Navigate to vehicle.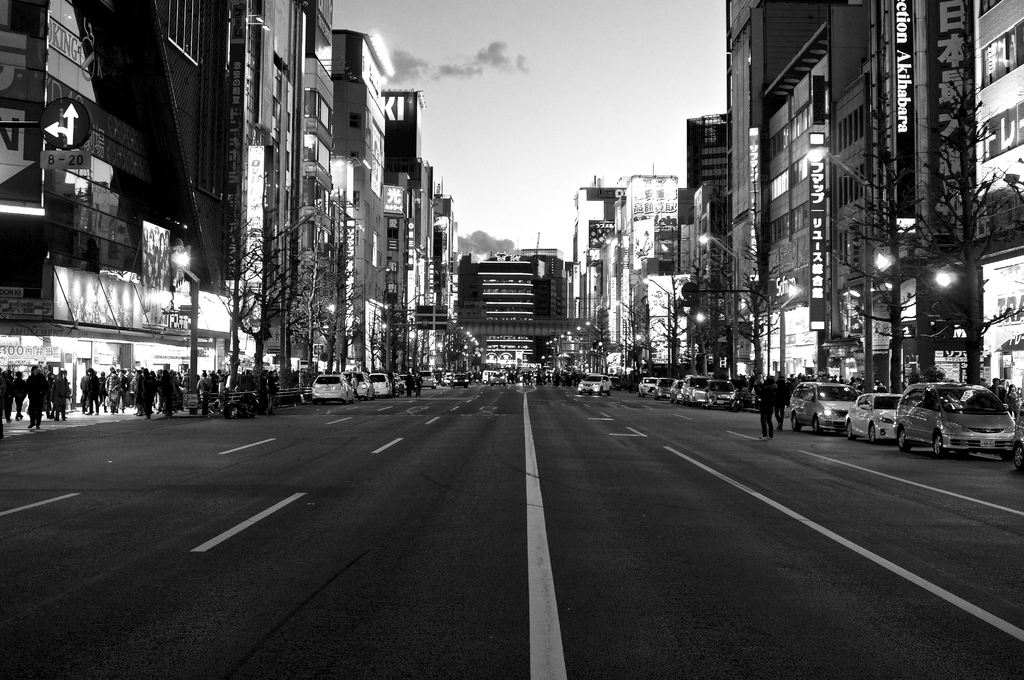
Navigation target: [x1=398, y1=367, x2=410, y2=387].
